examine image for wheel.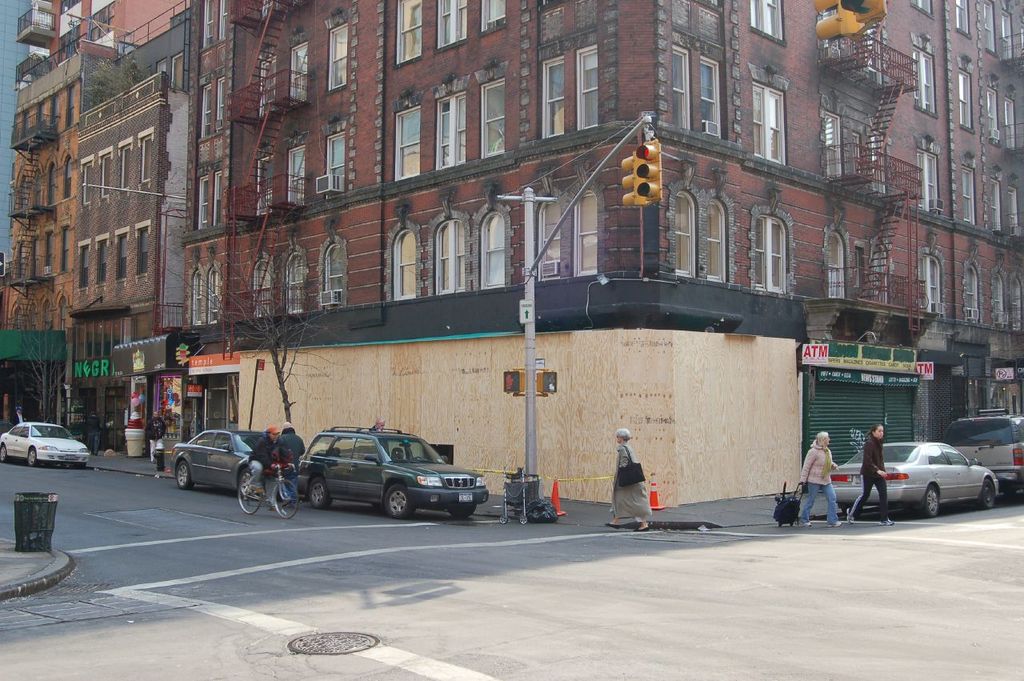
Examination result: bbox=(172, 462, 192, 485).
